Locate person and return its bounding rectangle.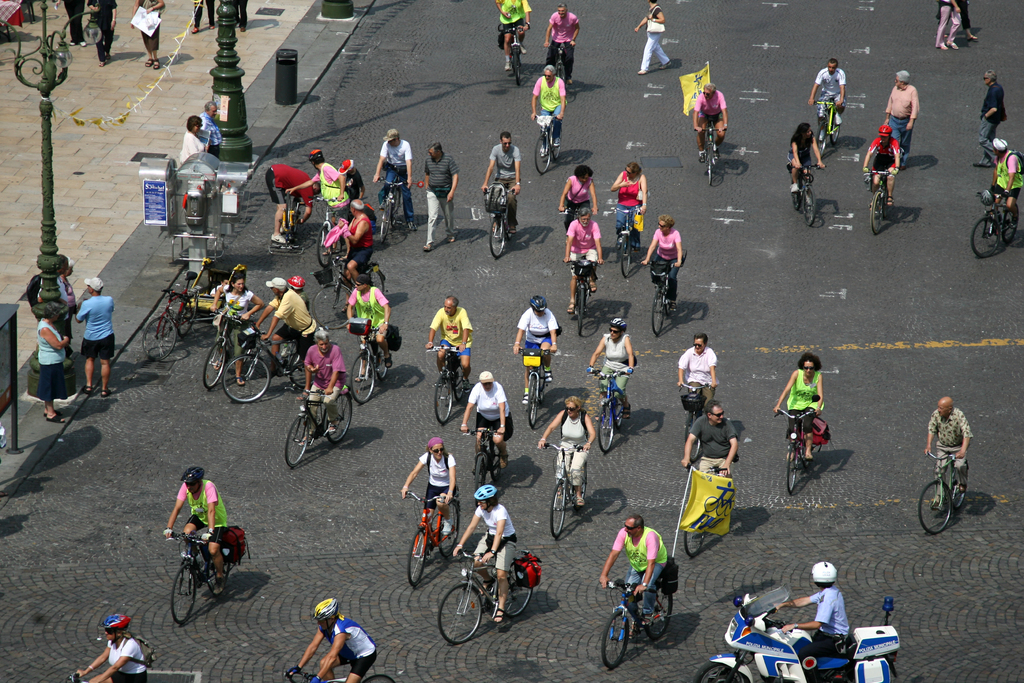
{"left": 288, "top": 602, "right": 376, "bottom": 682}.
